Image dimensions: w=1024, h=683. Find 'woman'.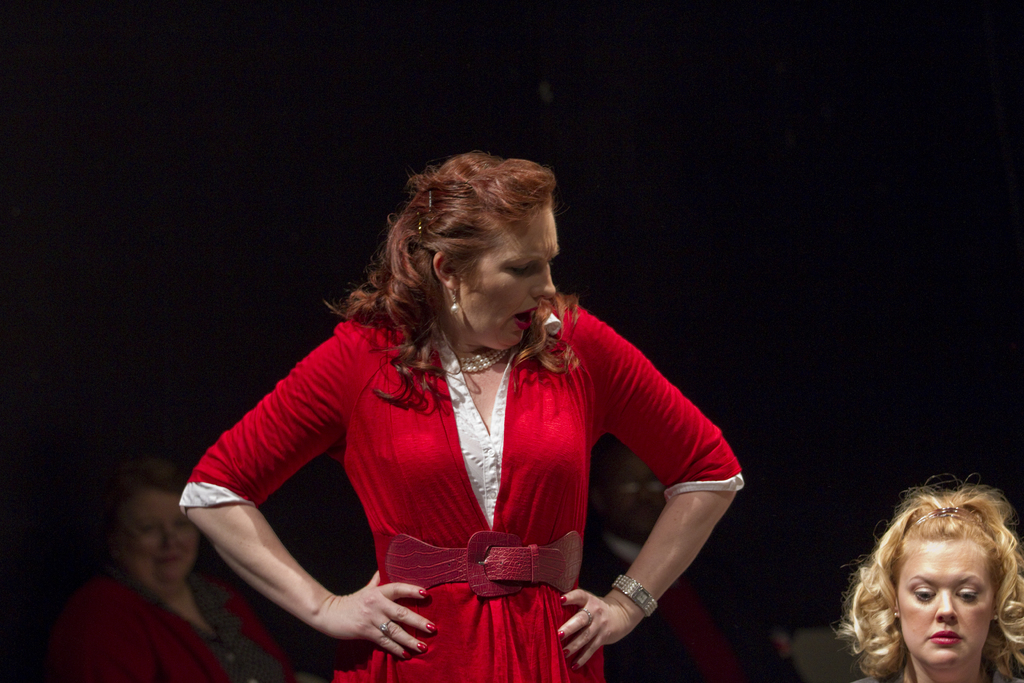
(x1=179, y1=158, x2=755, y2=672).
